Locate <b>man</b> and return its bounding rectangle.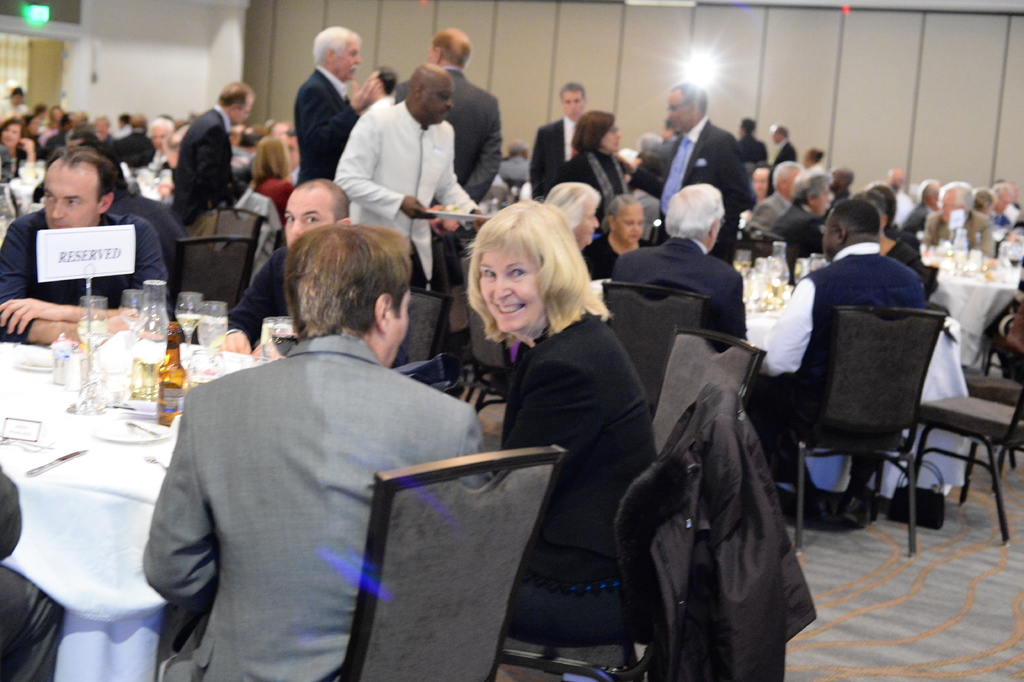
locate(396, 28, 502, 279).
